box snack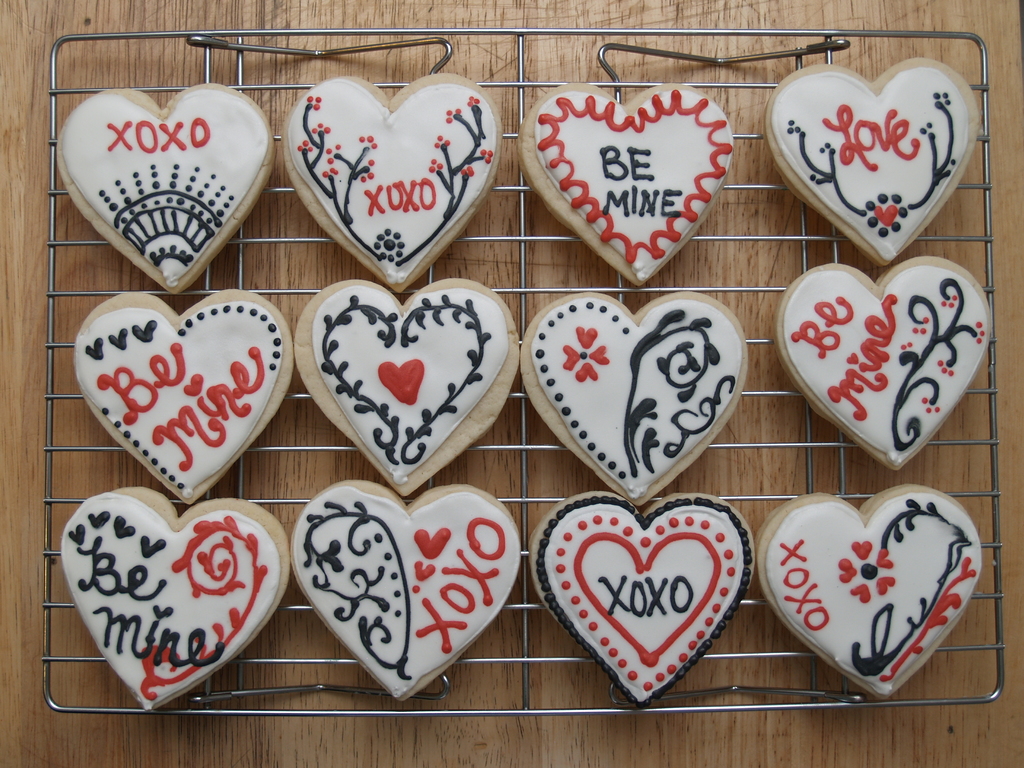
Rect(70, 287, 300, 505)
